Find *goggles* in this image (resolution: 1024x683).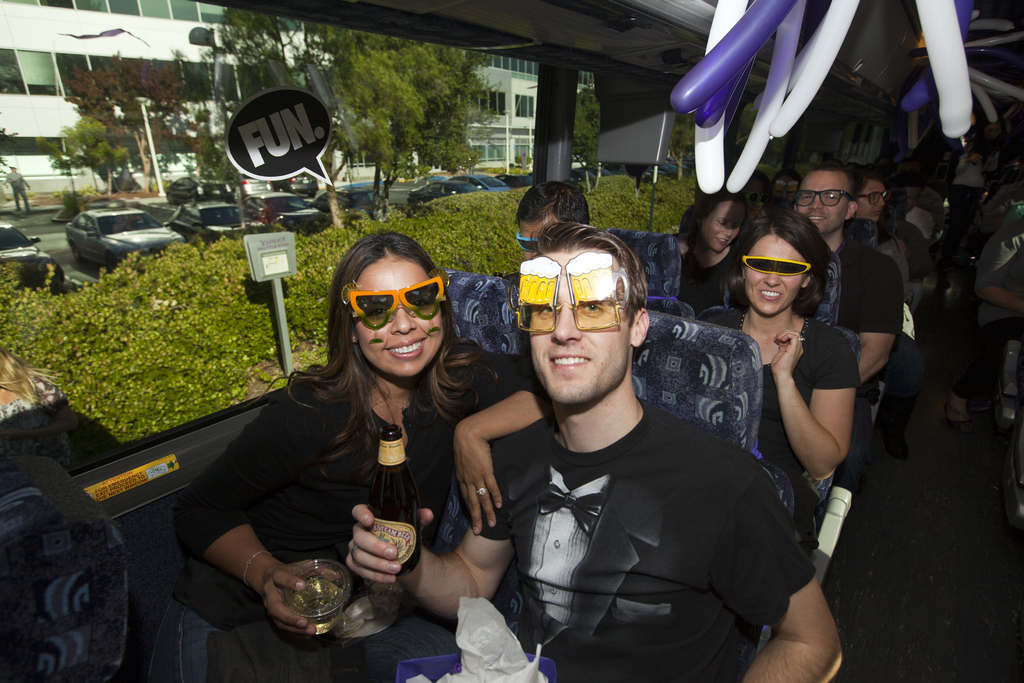
739, 256, 813, 276.
